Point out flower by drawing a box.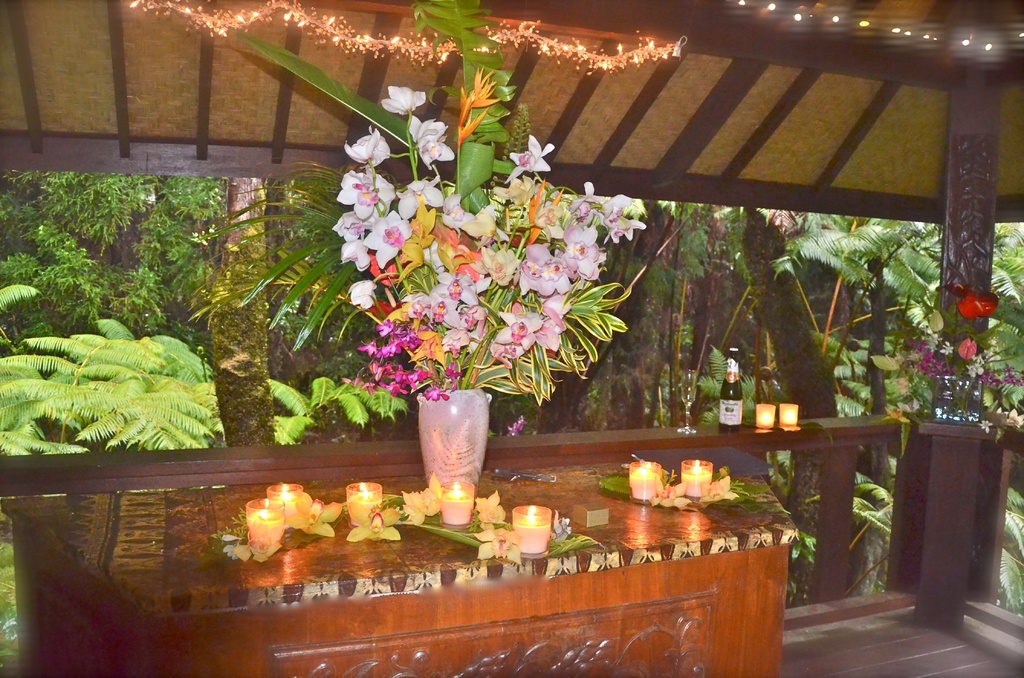
(x1=882, y1=405, x2=912, y2=424).
